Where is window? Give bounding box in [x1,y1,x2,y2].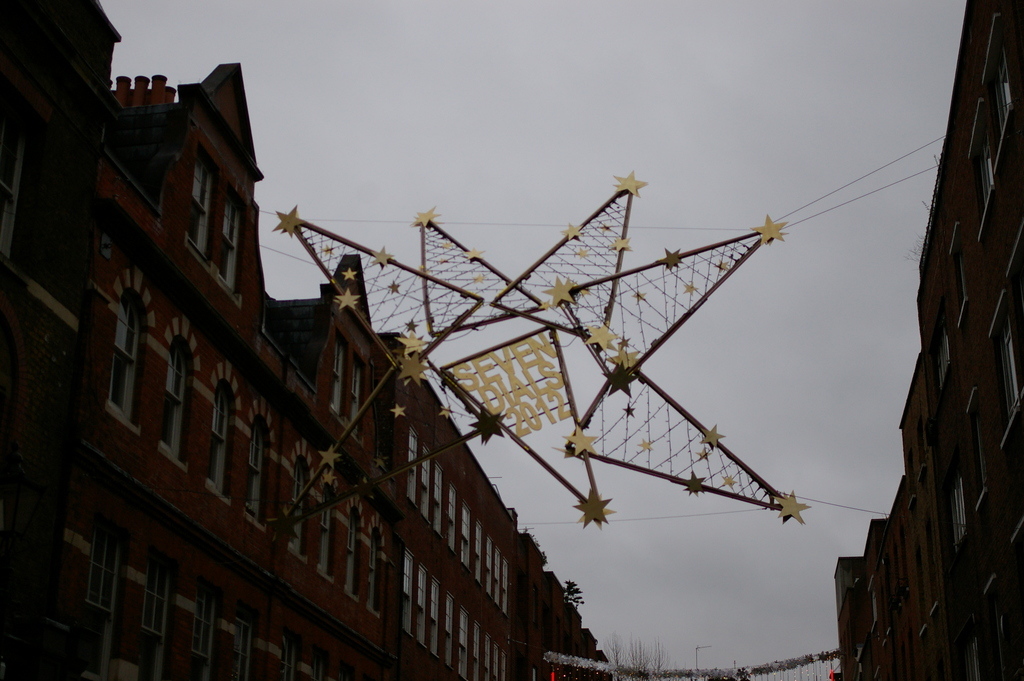
[980,575,1011,680].
